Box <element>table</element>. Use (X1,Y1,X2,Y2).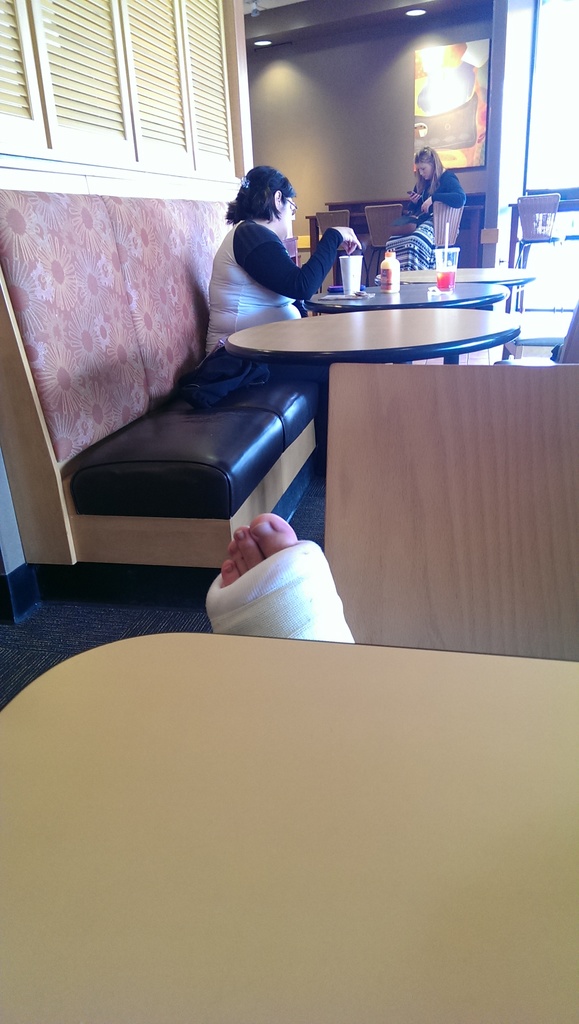
(225,311,517,416).
